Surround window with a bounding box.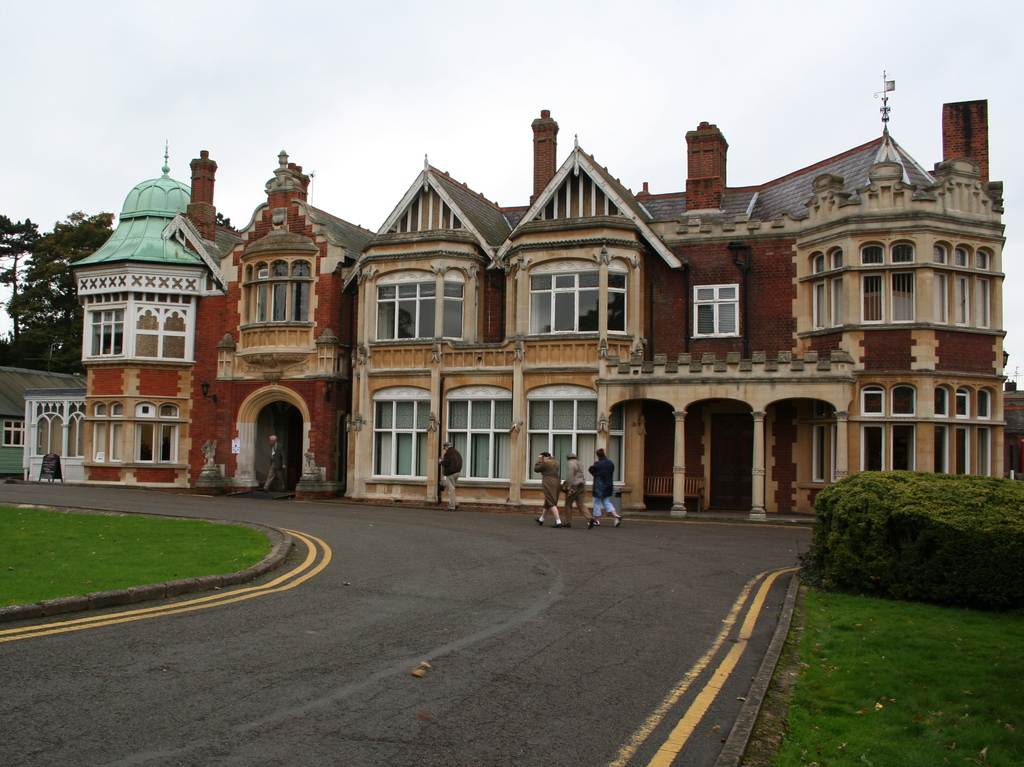
807/254/821/331.
